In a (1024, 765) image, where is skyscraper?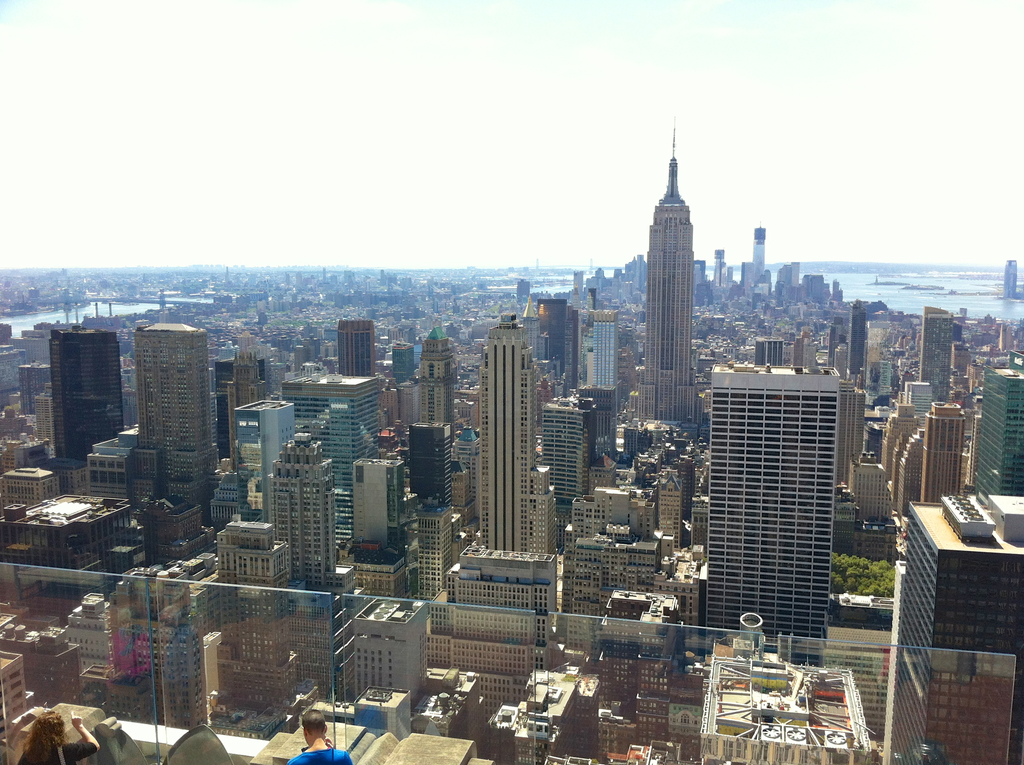
crop(920, 301, 954, 396).
